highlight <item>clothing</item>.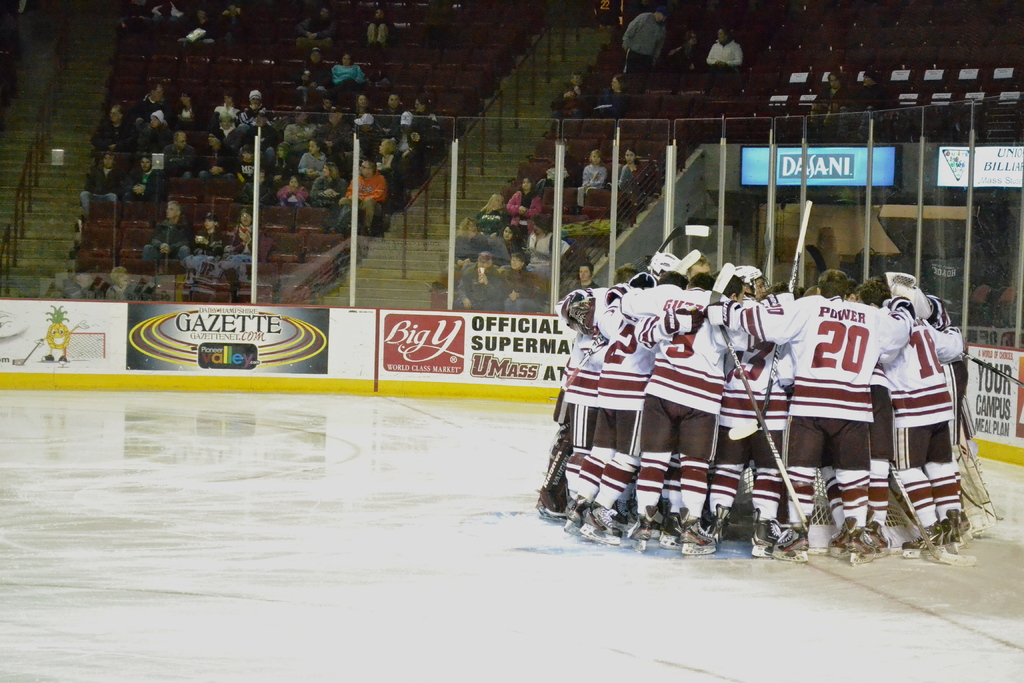
Highlighted region: 310, 176, 340, 206.
